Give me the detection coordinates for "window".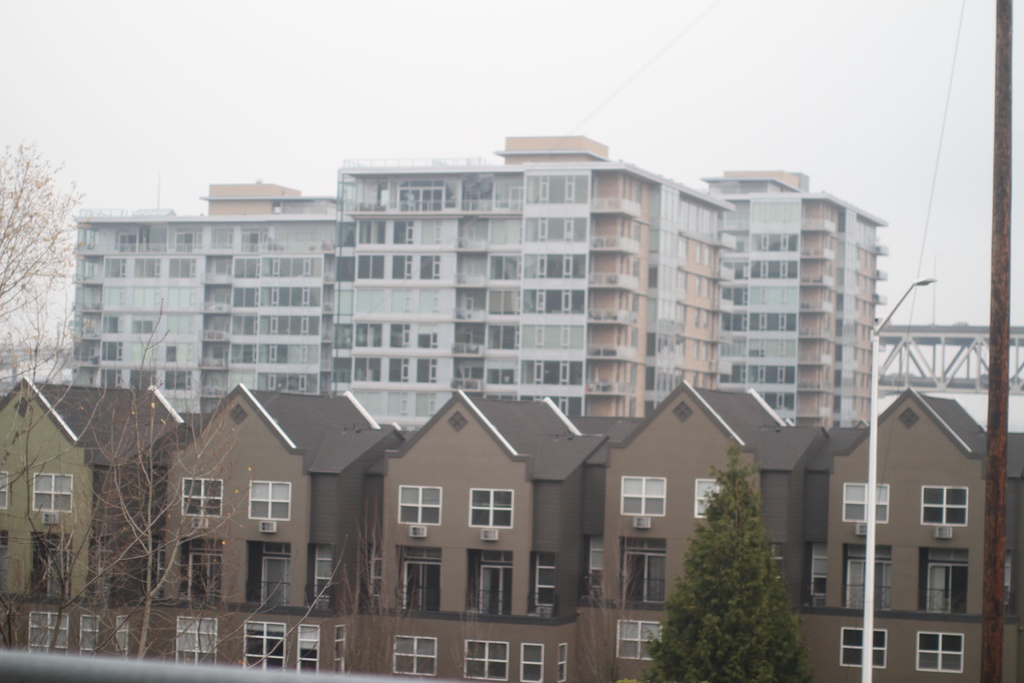
x1=204, y1=373, x2=227, y2=395.
